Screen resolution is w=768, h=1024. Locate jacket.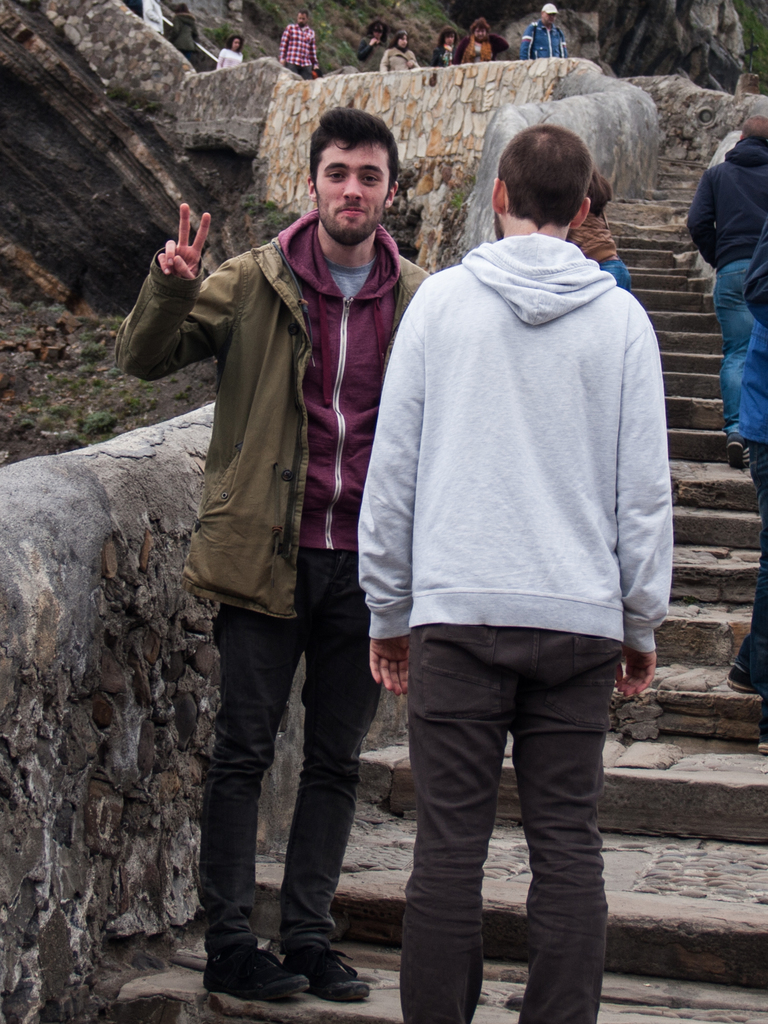
<region>723, 230, 767, 445</region>.
